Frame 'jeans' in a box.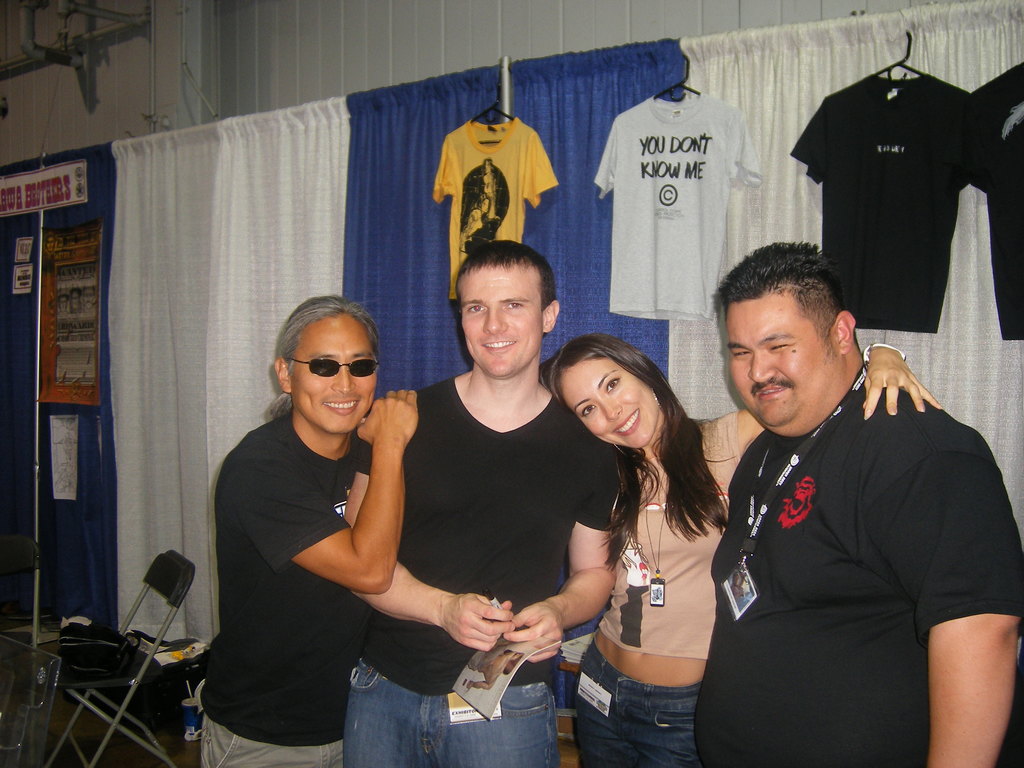
box(569, 638, 703, 767).
